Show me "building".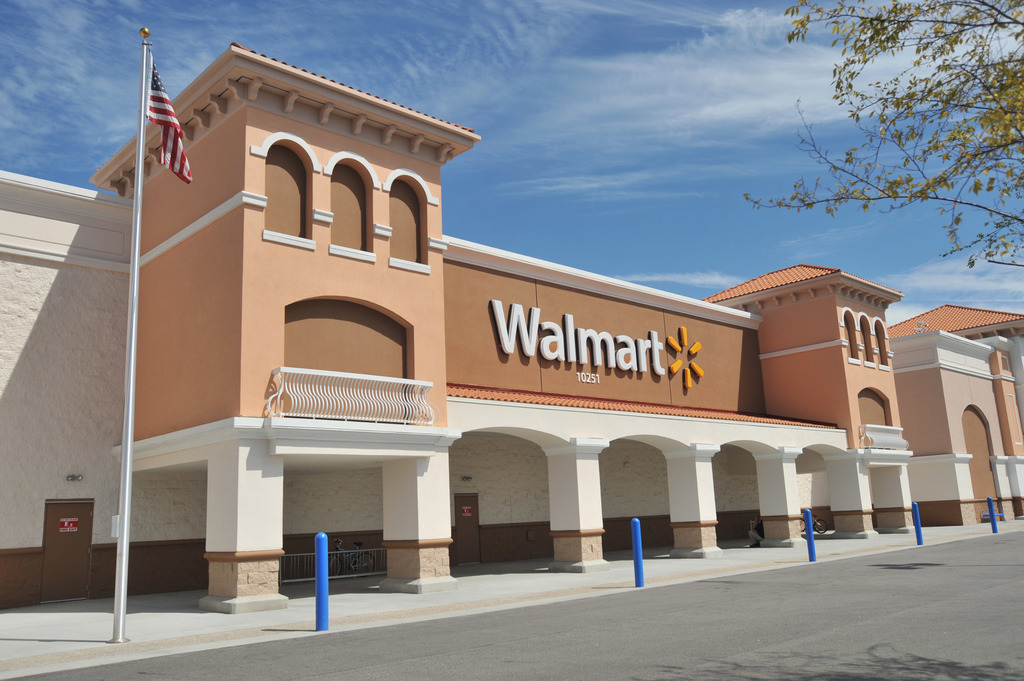
"building" is here: 0:39:1023:617.
